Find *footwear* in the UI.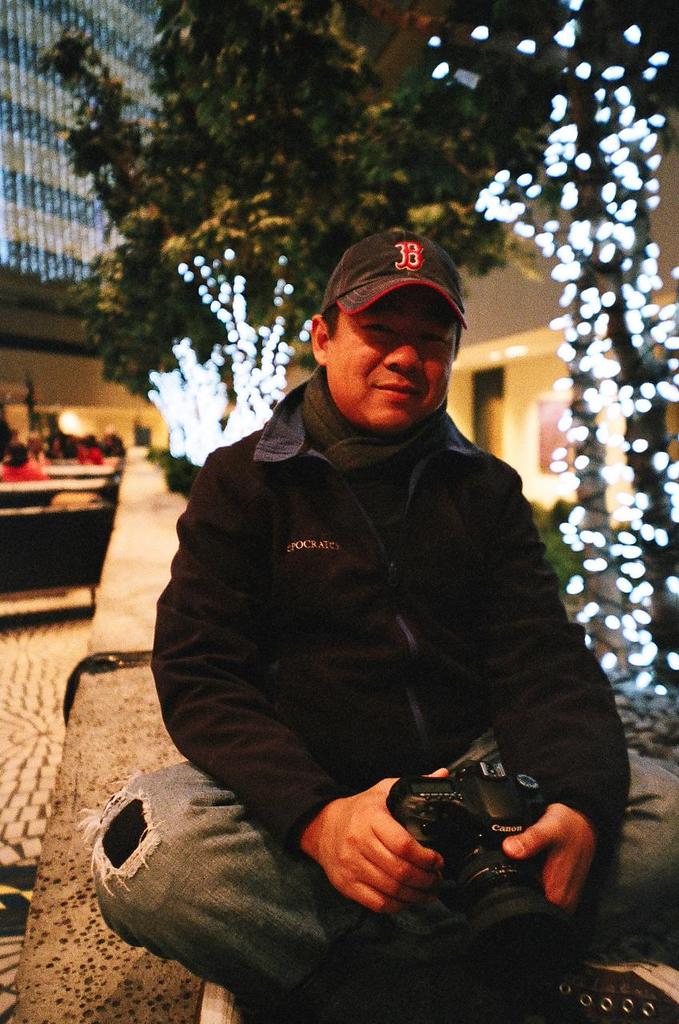
UI element at detection(485, 957, 678, 1023).
